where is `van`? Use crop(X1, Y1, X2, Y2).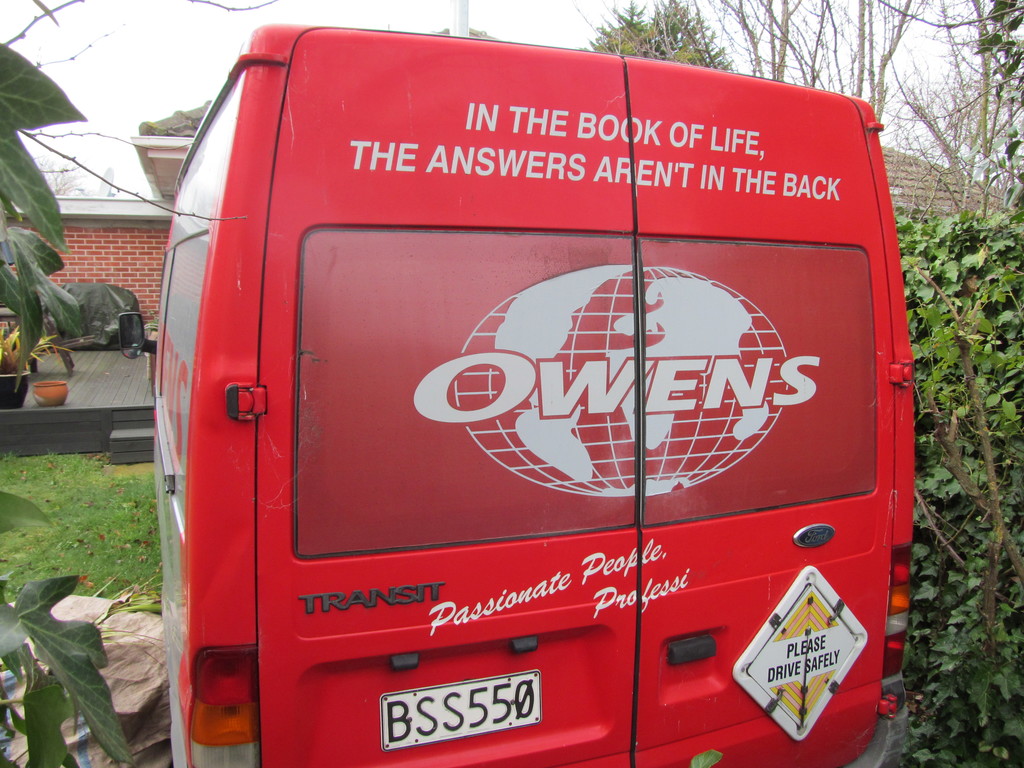
crop(155, 24, 929, 765).
